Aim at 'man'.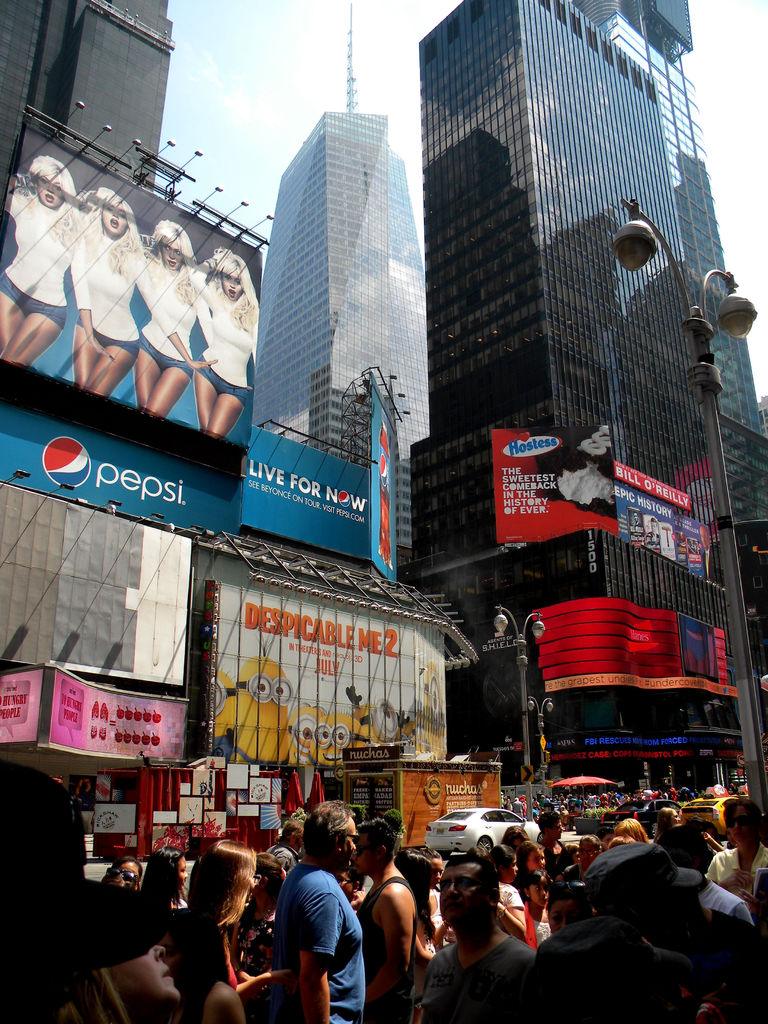
Aimed at (left=700, top=797, right=767, bottom=927).
